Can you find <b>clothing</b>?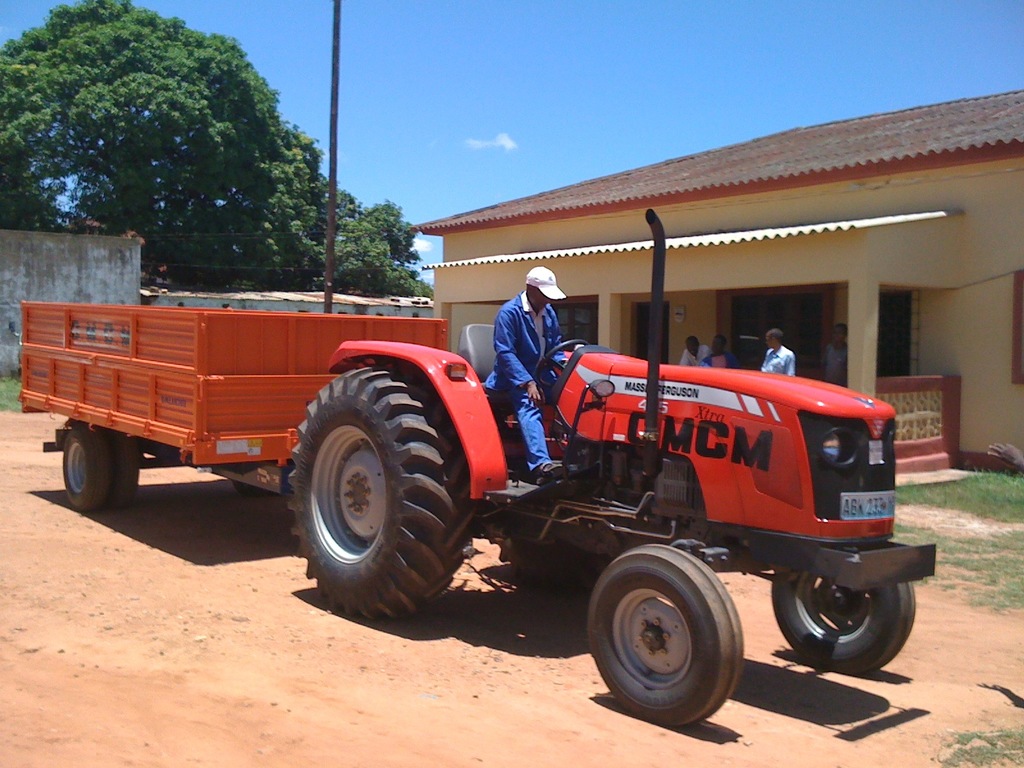
Yes, bounding box: select_region(684, 342, 711, 363).
